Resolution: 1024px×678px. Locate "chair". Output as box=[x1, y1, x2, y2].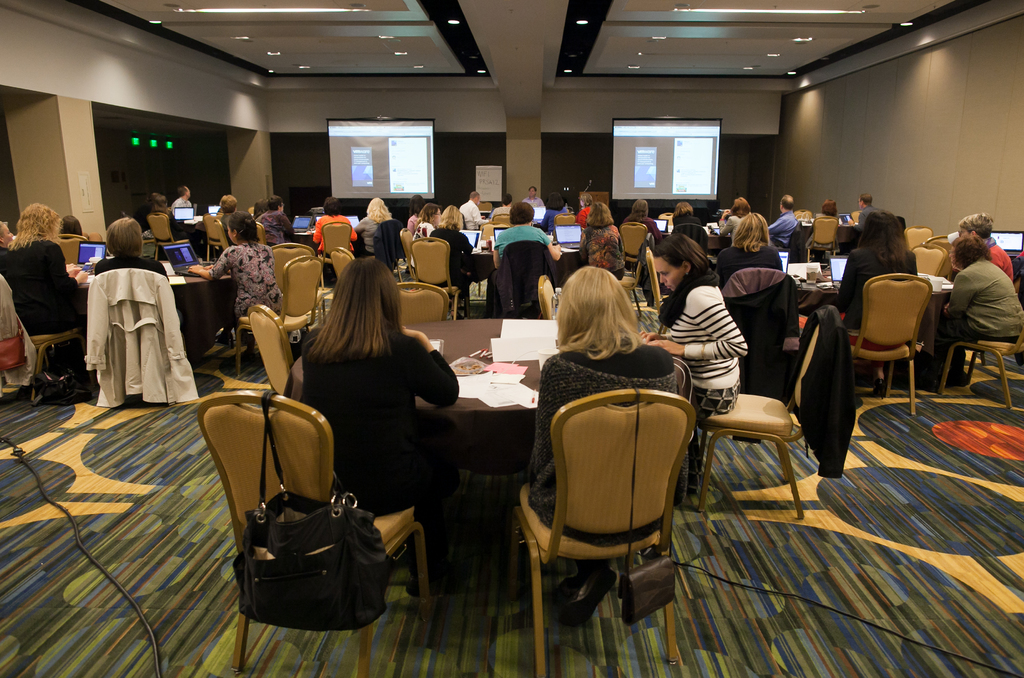
box=[472, 222, 496, 241].
